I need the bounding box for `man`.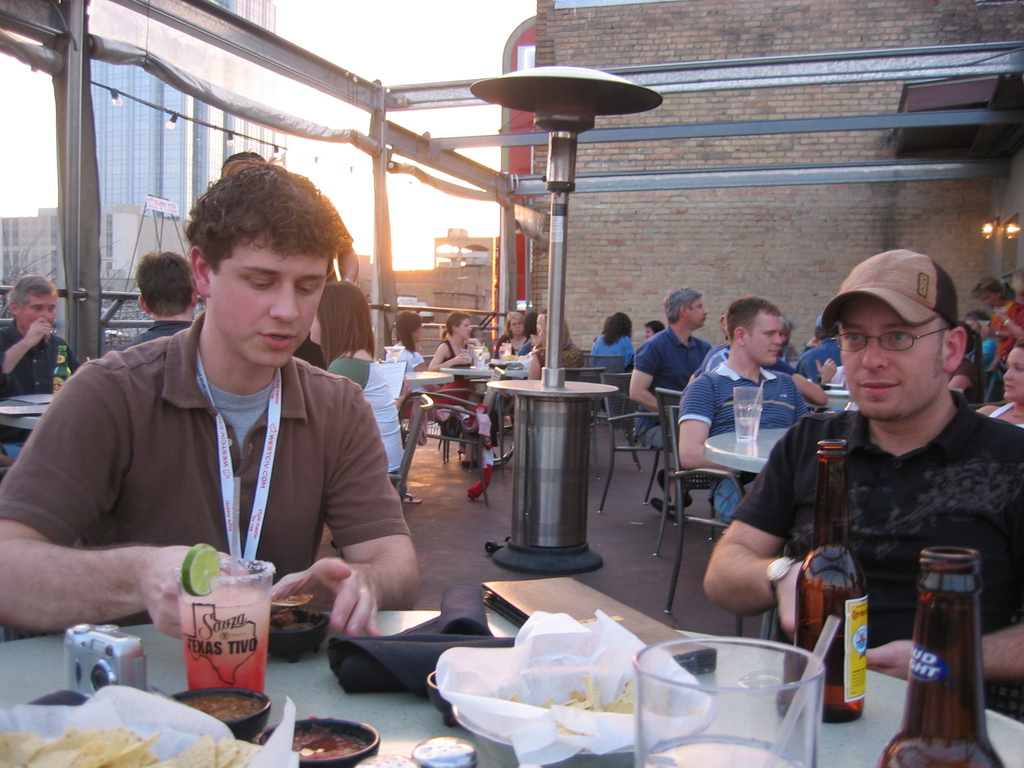
Here it is: BBox(698, 250, 1023, 725).
